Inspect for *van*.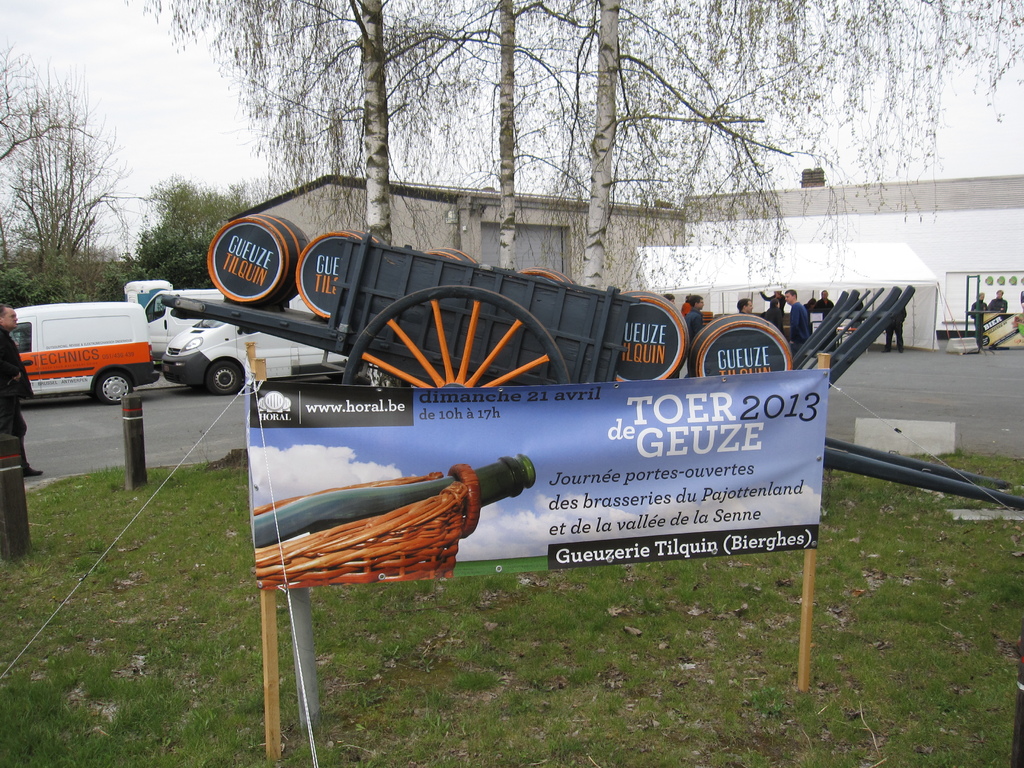
Inspection: [left=158, top=294, right=350, bottom=399].
